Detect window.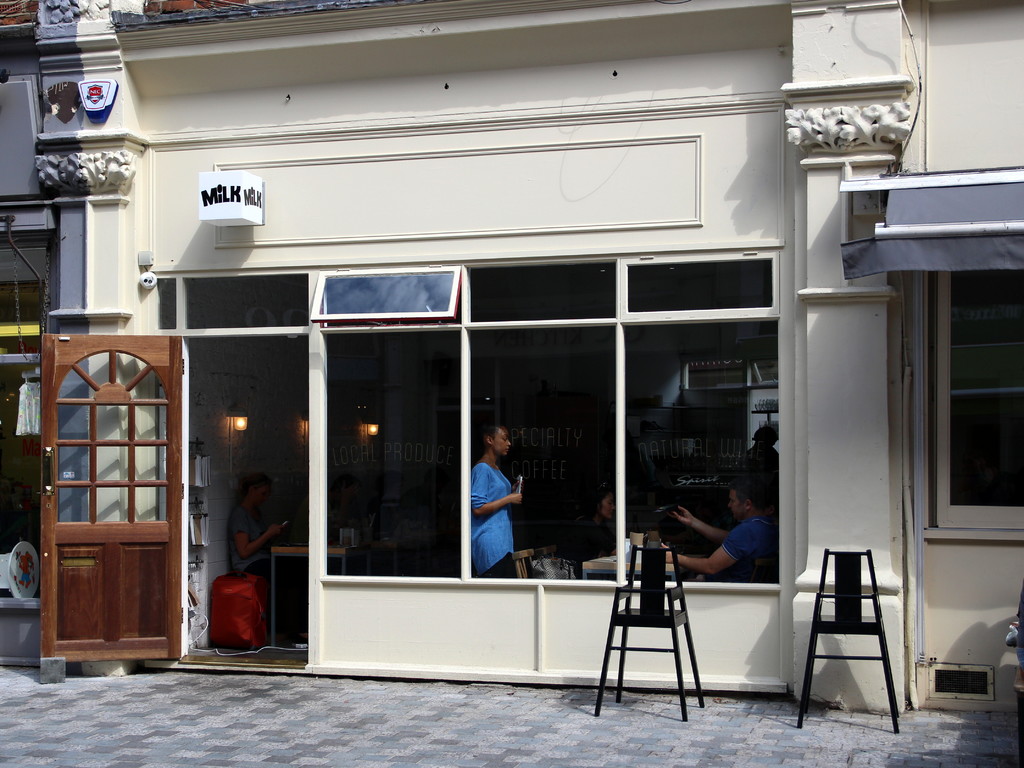
Detected at {"x1": 918, "y1": 275, "x2": 1020, "y2": 541}.
